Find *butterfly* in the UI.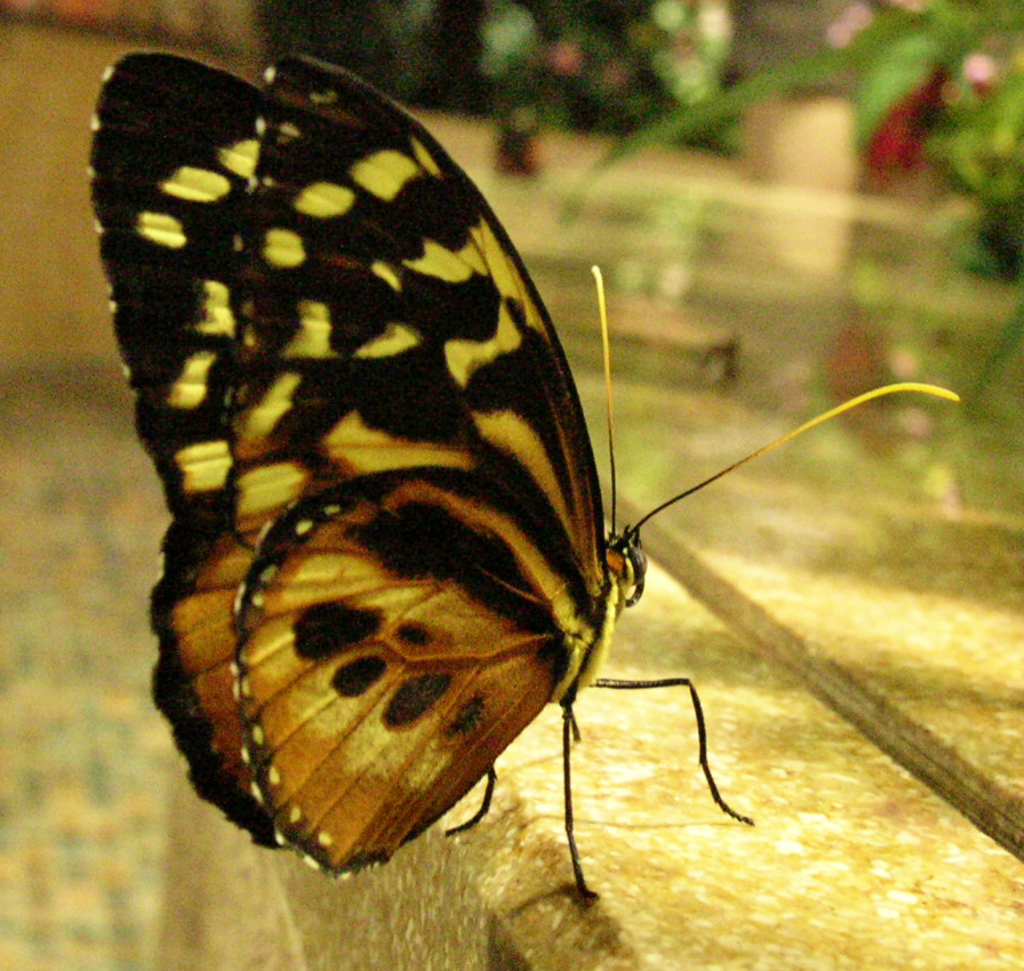
UI element at bbox=(88, 29, 937, 924).
